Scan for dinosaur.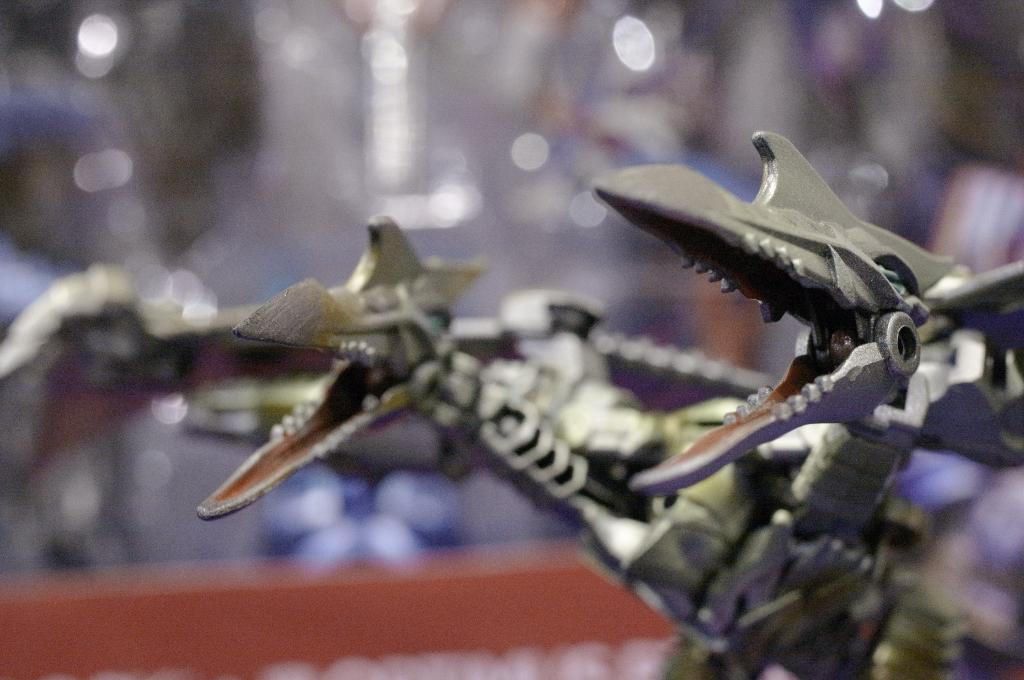
Scan result: (189, 214, 758, 642).
